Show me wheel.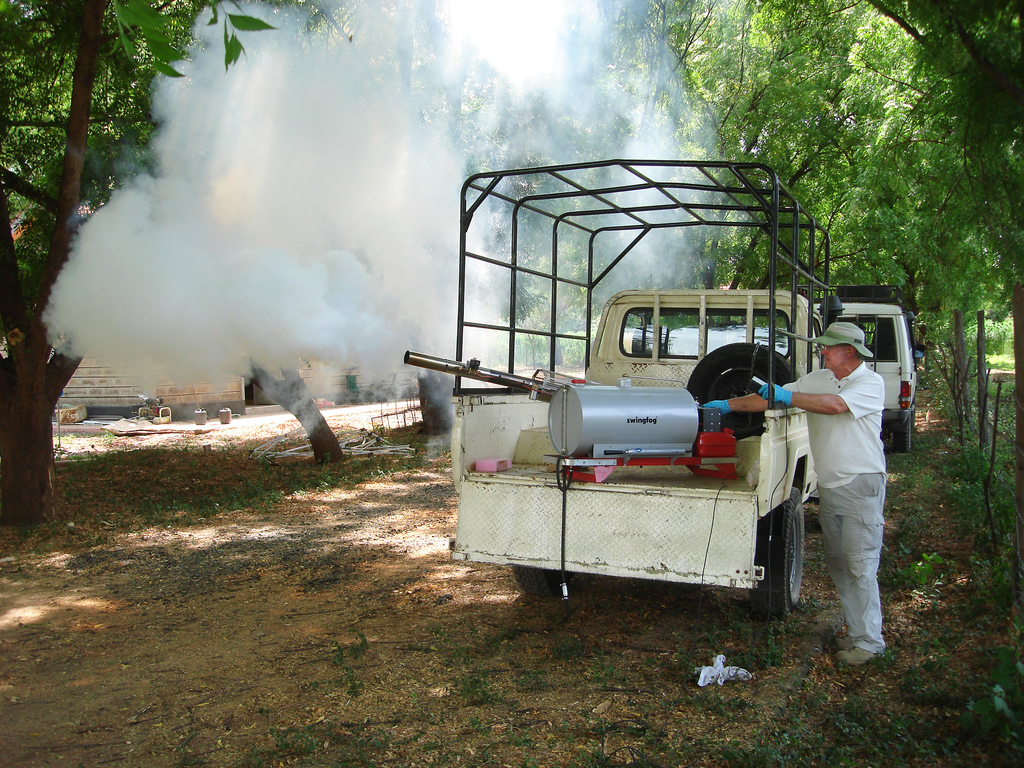
wheel is here: rect(682, 344, 797, 468).
